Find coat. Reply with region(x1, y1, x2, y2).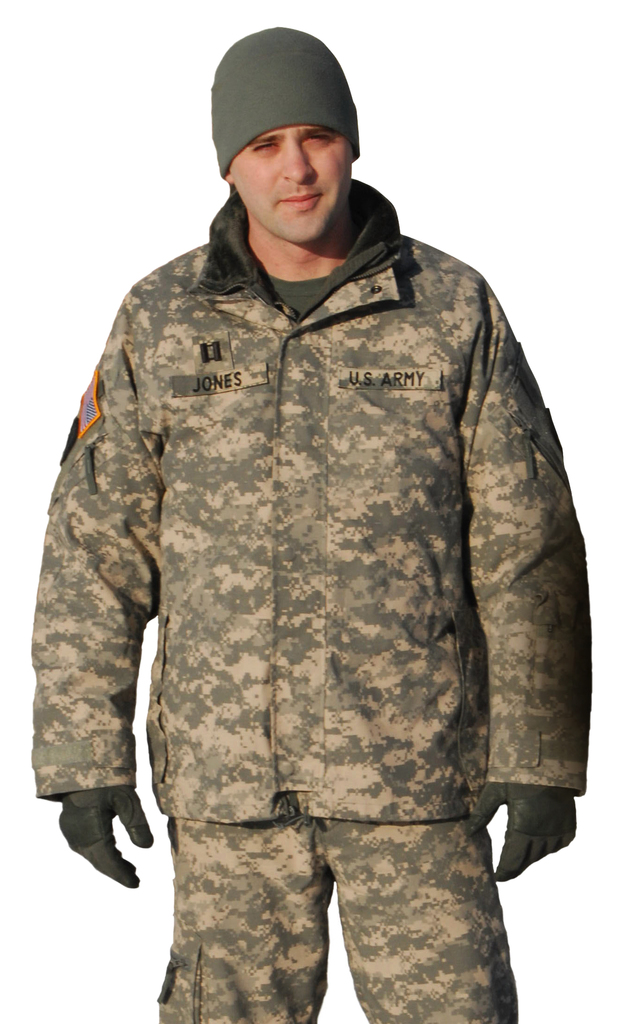
region(29, 186, 594, 838).
